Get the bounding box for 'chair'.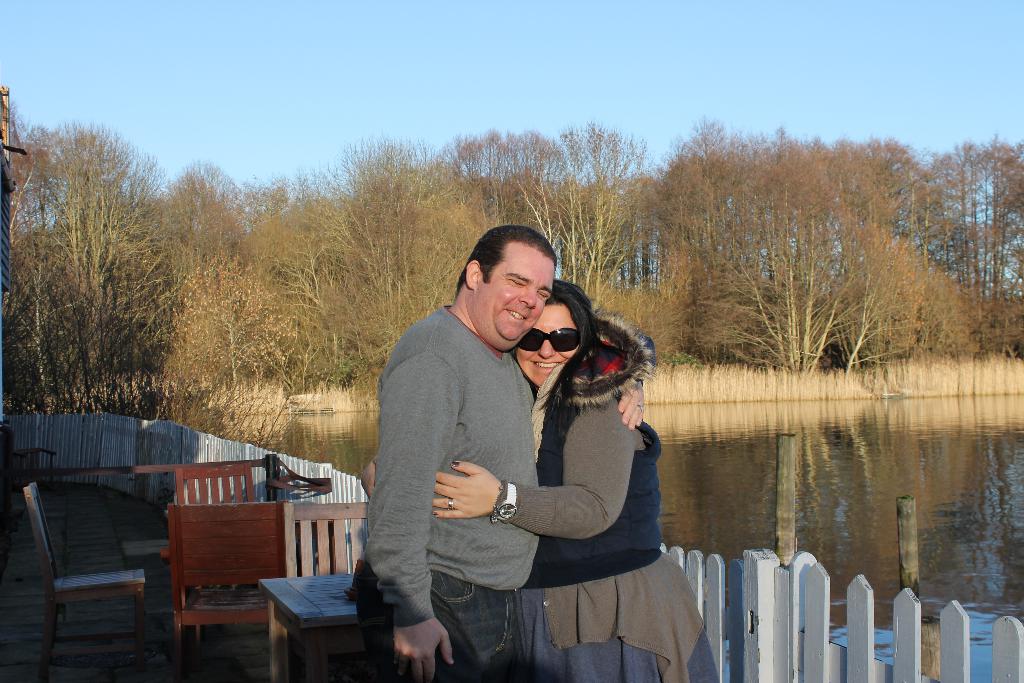
box=[8, 443, 68, 527].
